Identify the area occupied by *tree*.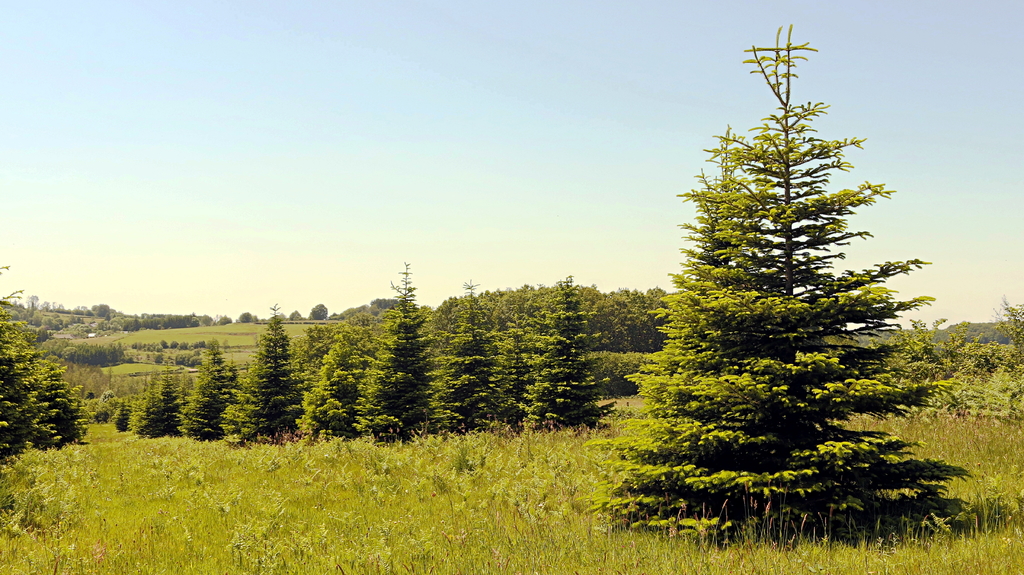
Area: left=424, top=286, right=508, bottom=433.
